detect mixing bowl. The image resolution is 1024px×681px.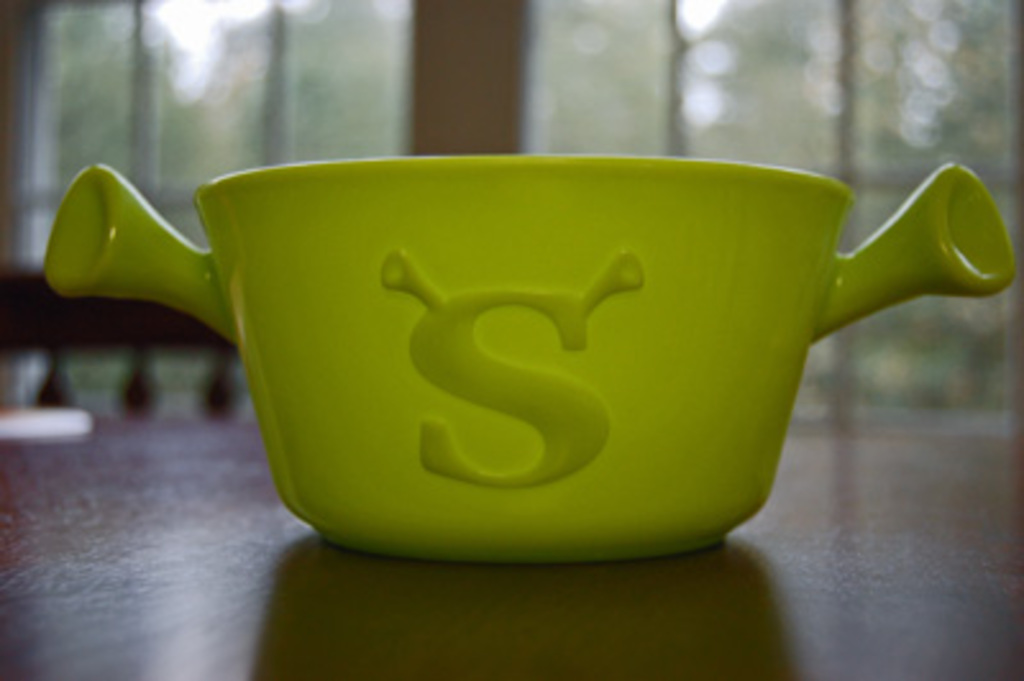
{"left": 74, "top": 136, "right": 891, "bottom": 563}.
